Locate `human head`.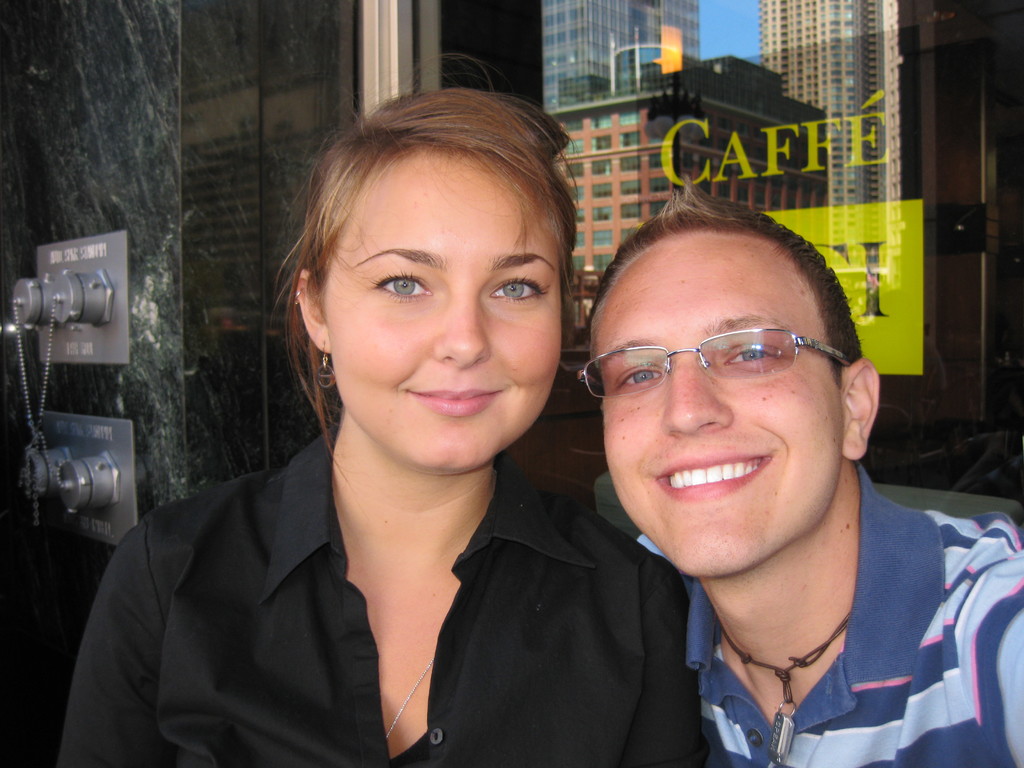
Bounding box: rect(271, 72, 600, 458).
